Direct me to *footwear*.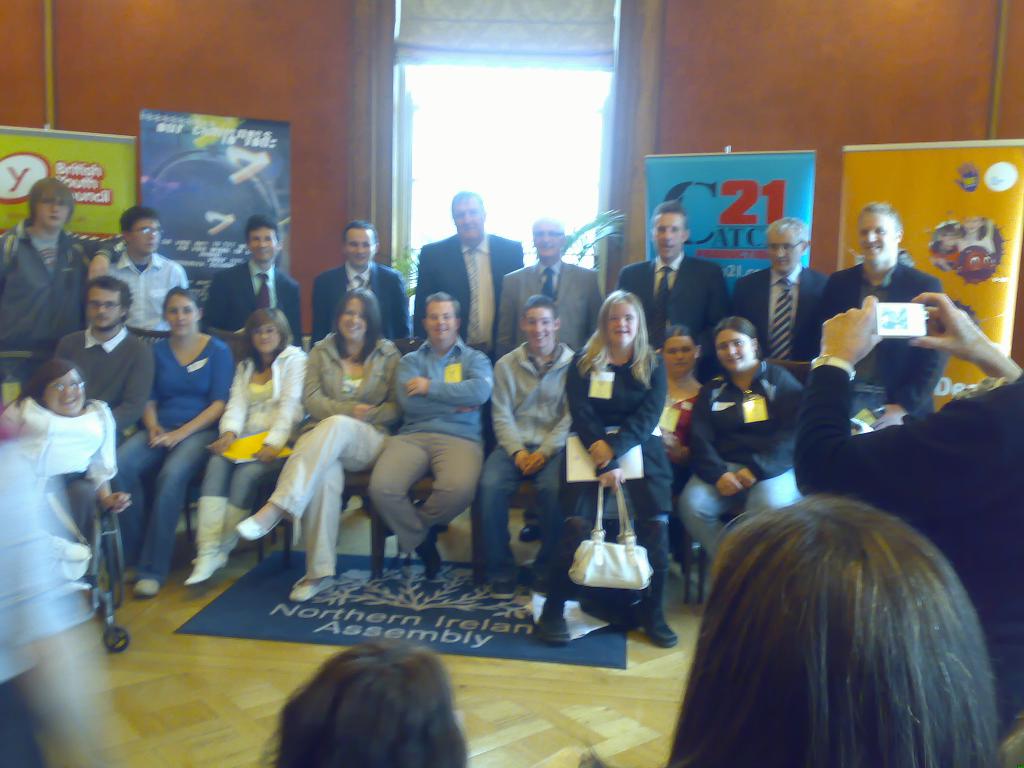
Direction: <region>234, 512, 276, 534</region>.
